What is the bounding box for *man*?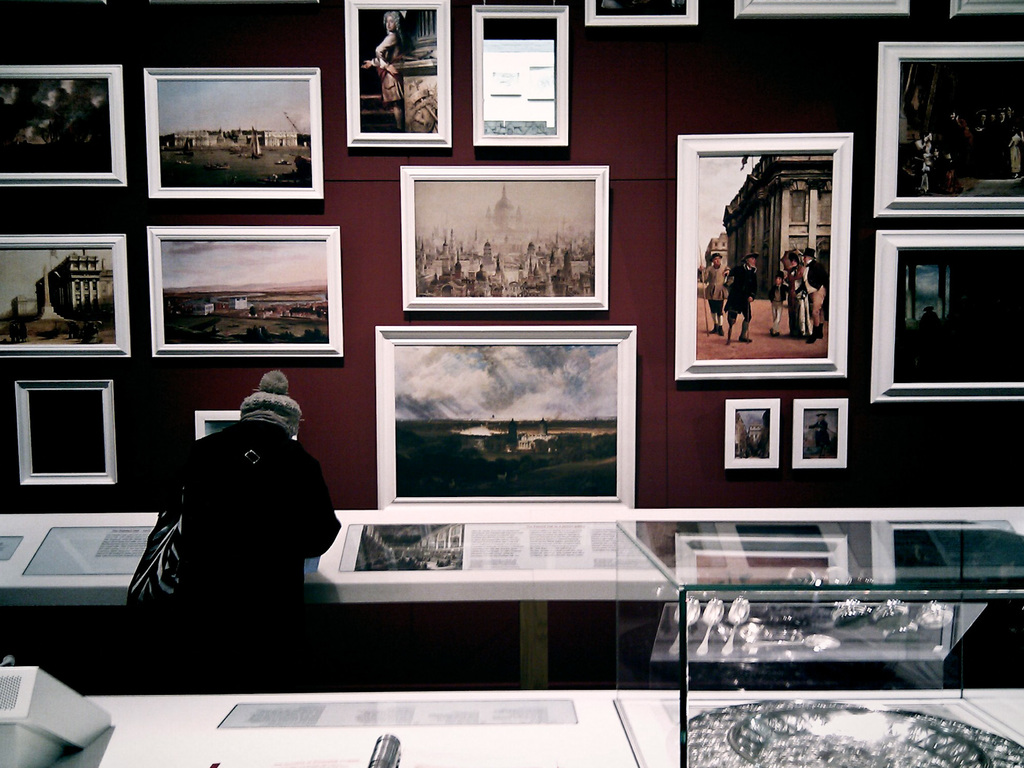
(369, 9, 409, 131).
